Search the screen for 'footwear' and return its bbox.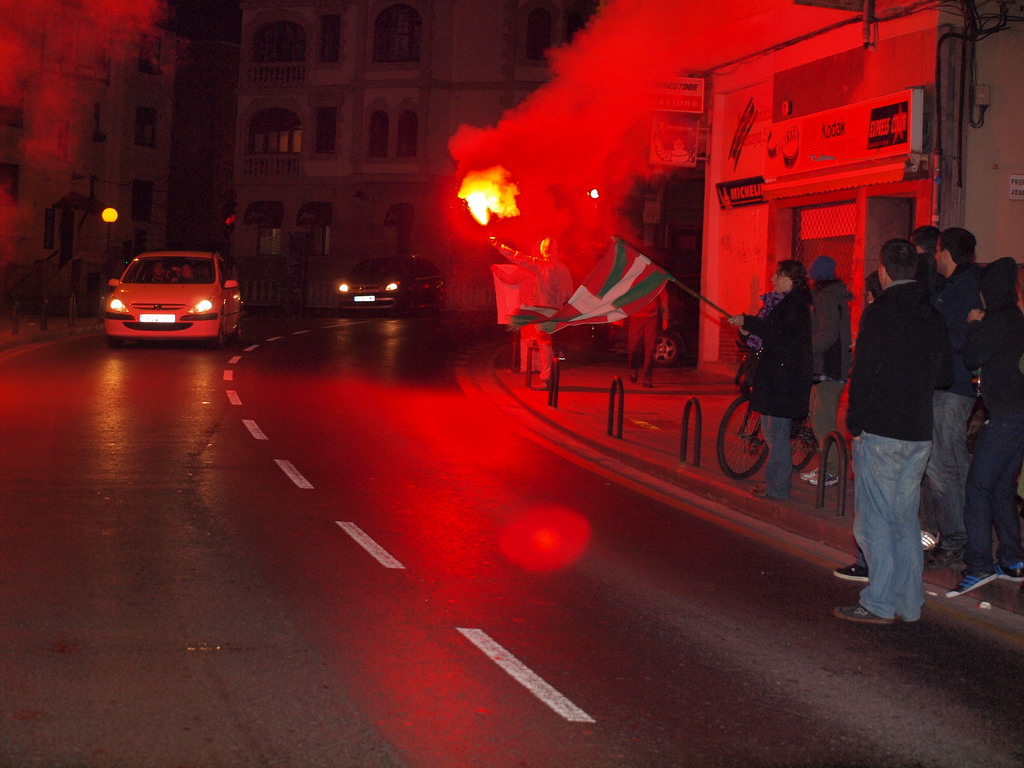
Found: box(926, 543, 964, 566).
